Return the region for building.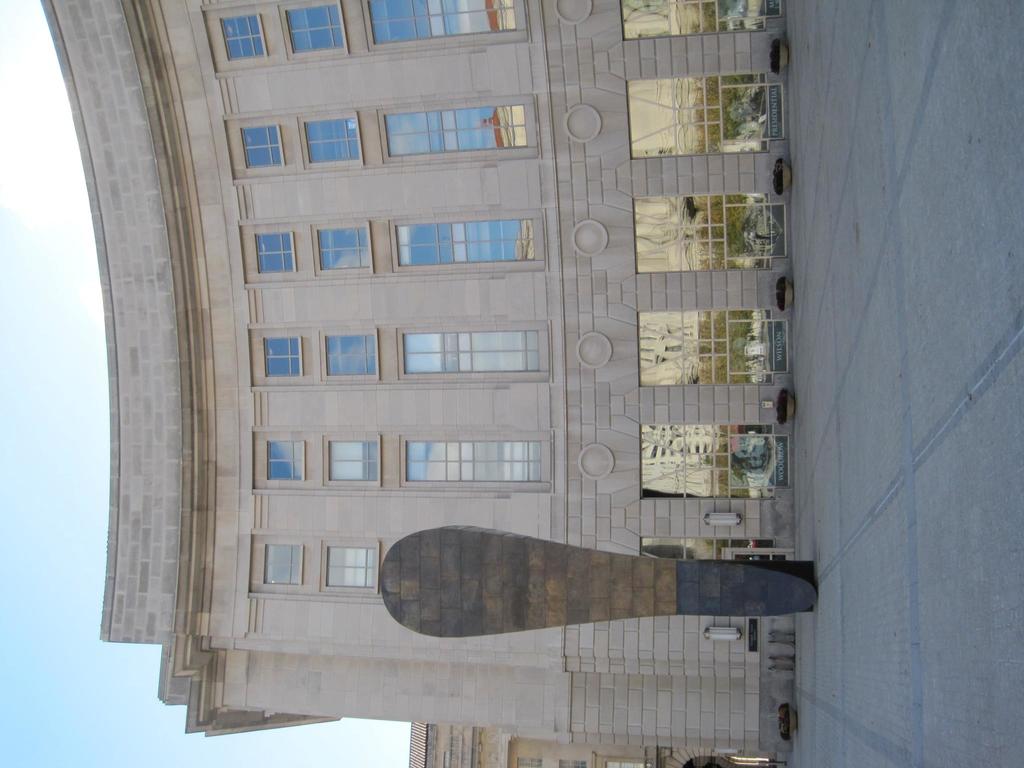
bbox=[40, 0, 783, 761].
